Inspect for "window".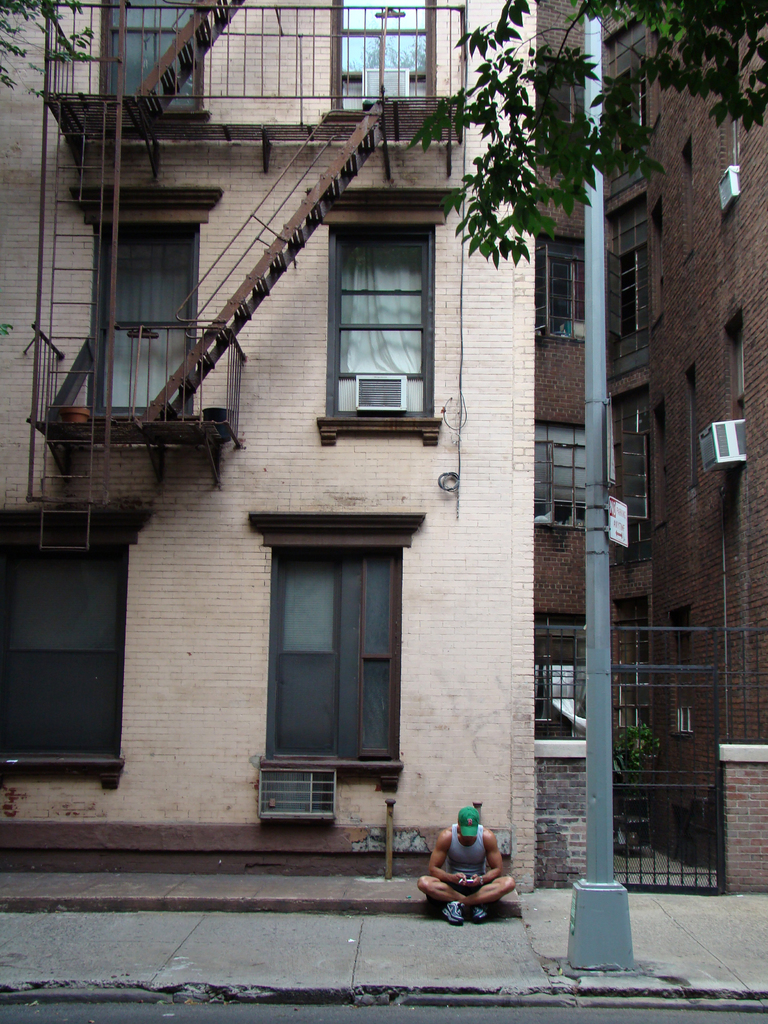
Inspection: BBox(736, 330, 747, 403).
